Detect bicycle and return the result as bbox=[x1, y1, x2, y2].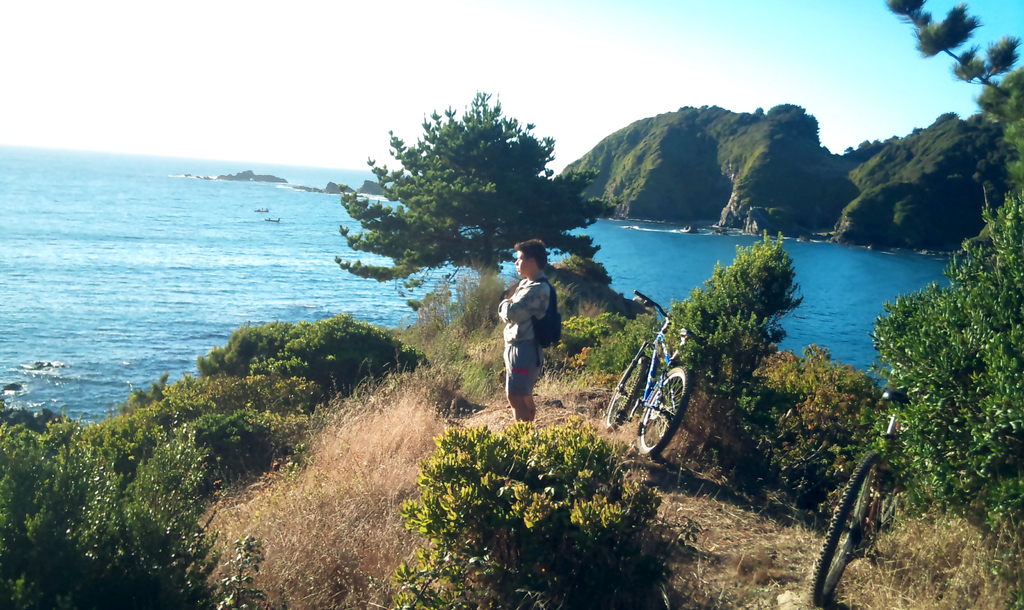
bbox=[804, 386, 920, 607].
